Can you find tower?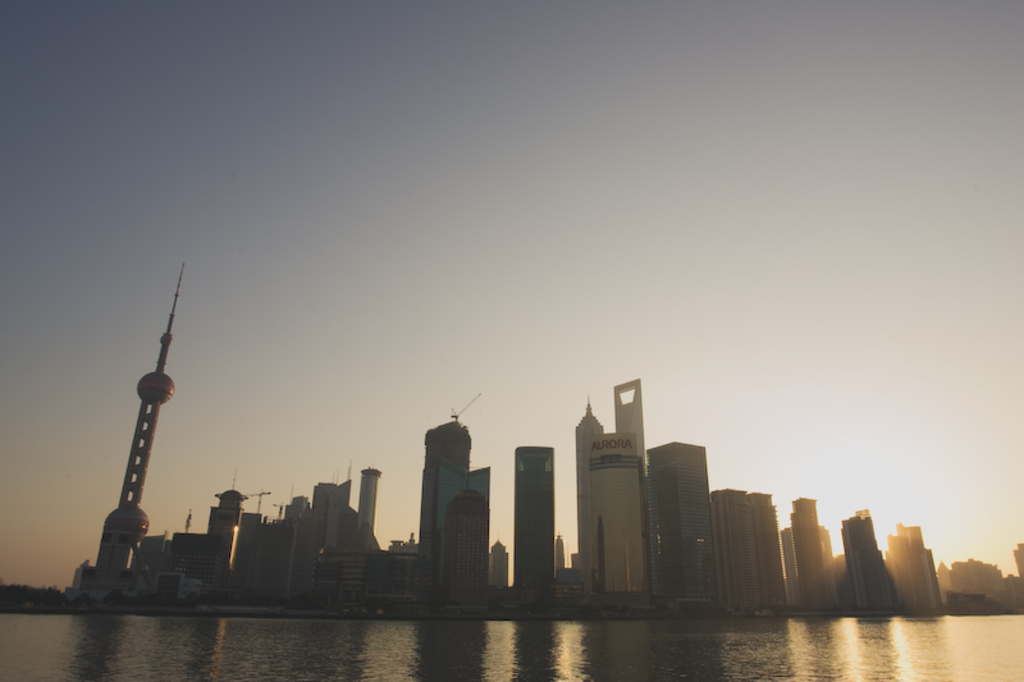
Yes, bounding box: 511,449,558,600.
